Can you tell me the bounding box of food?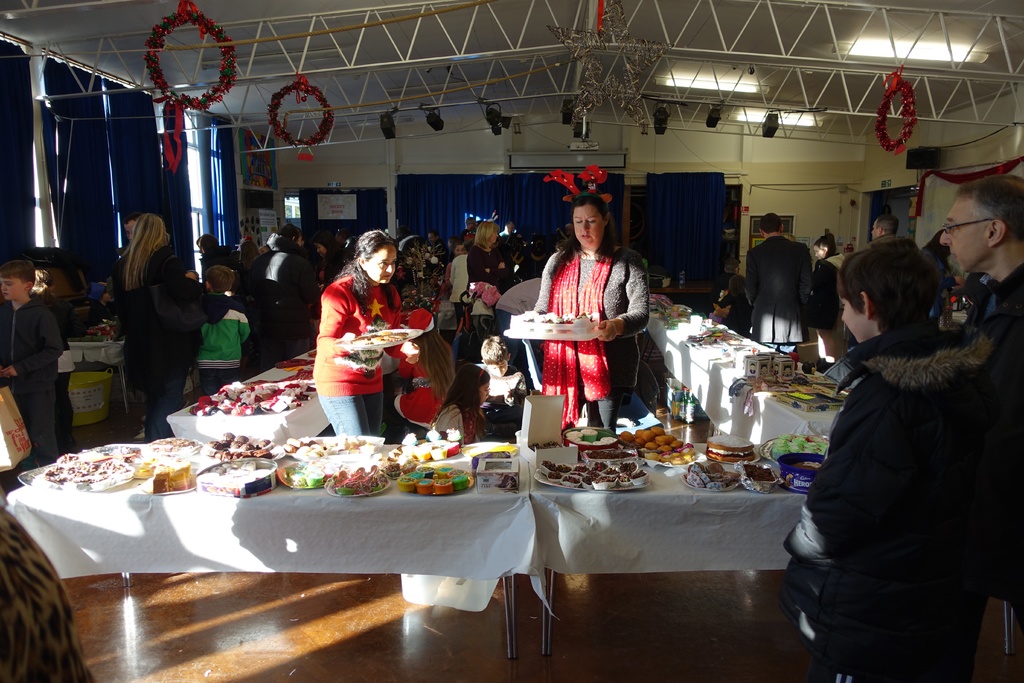
Rect(744, 464, 776, 482).
